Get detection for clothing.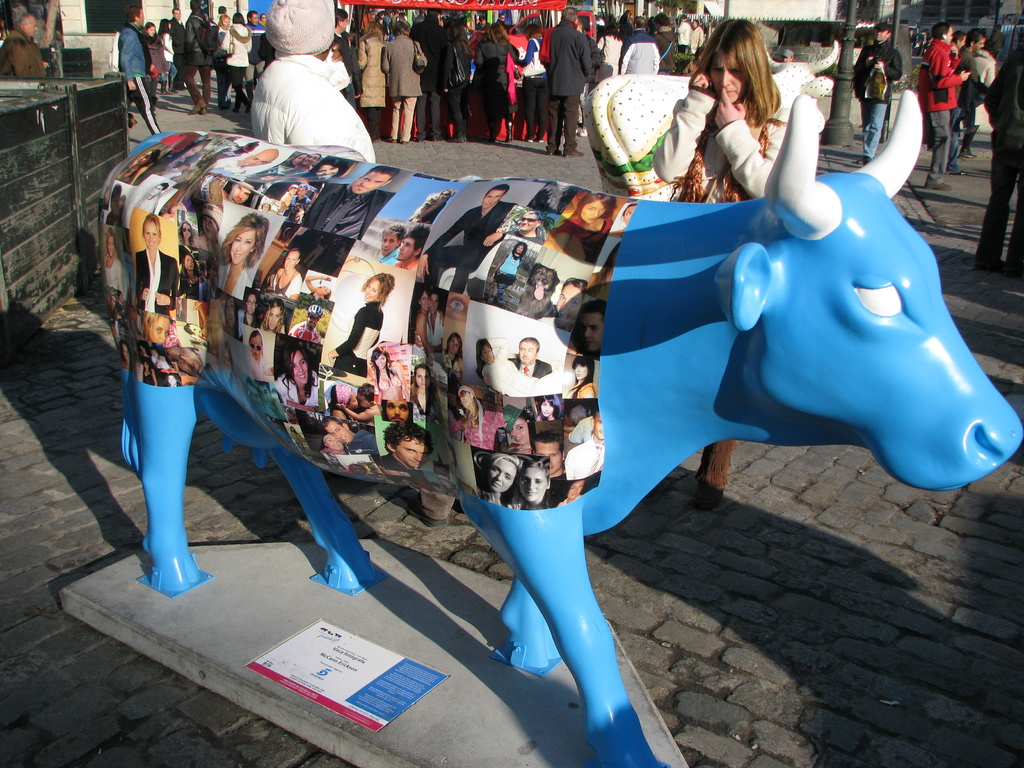
Detection: {"left": 248, "top": 24, "right": 269, "bottom": 83}.
